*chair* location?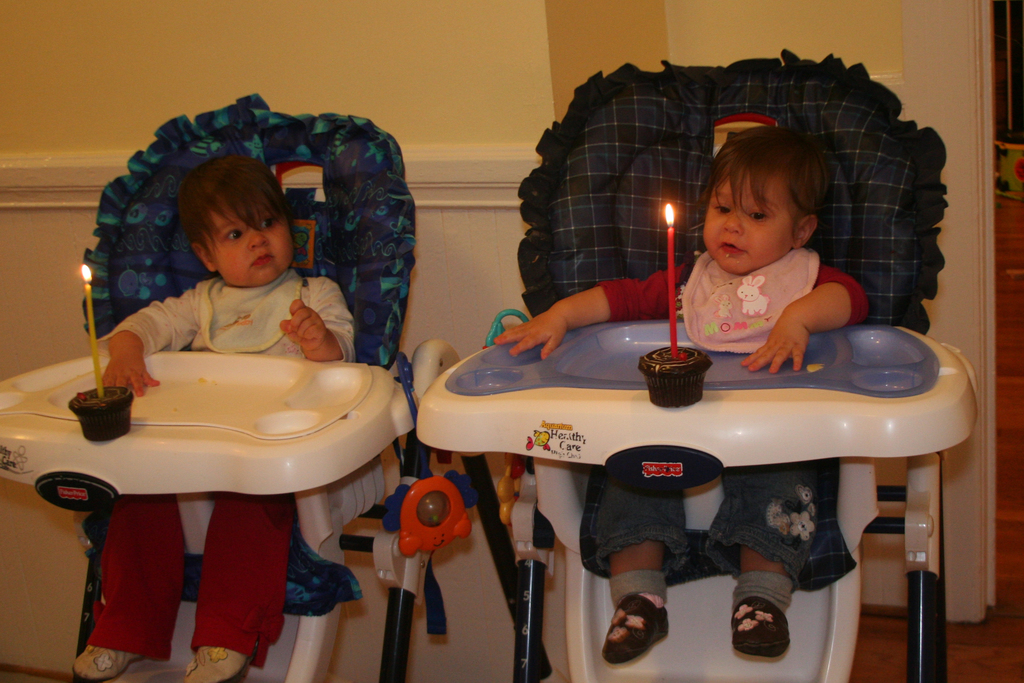
412,43,986,682
